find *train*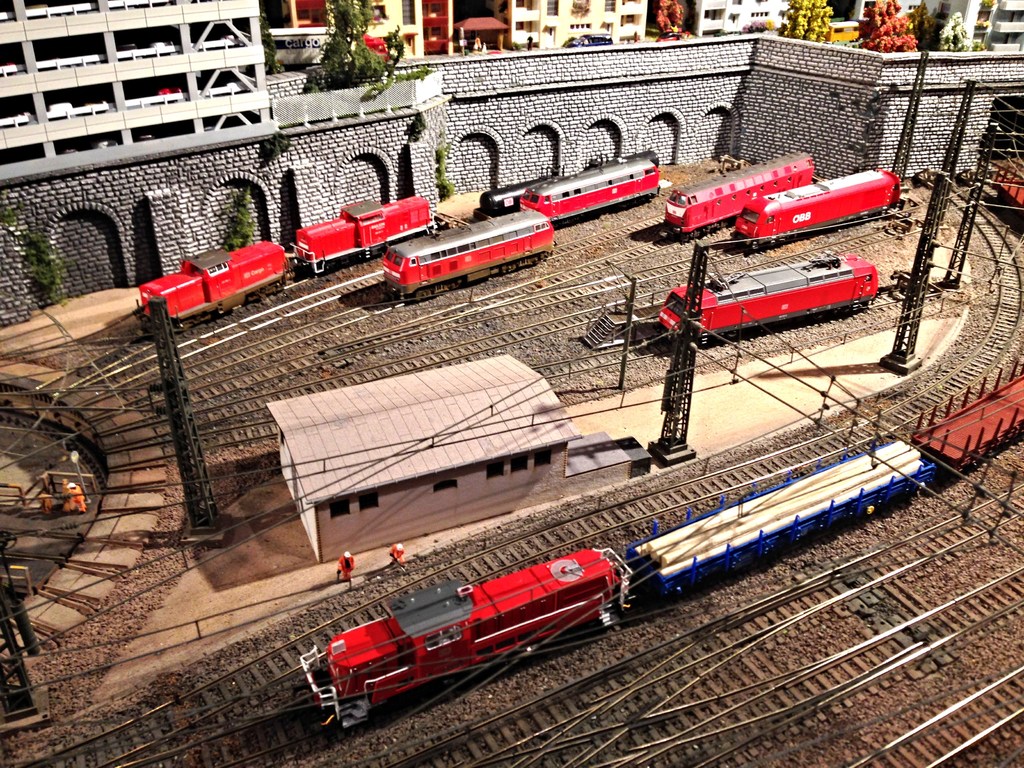
box=[657, 149, 812, 243]
